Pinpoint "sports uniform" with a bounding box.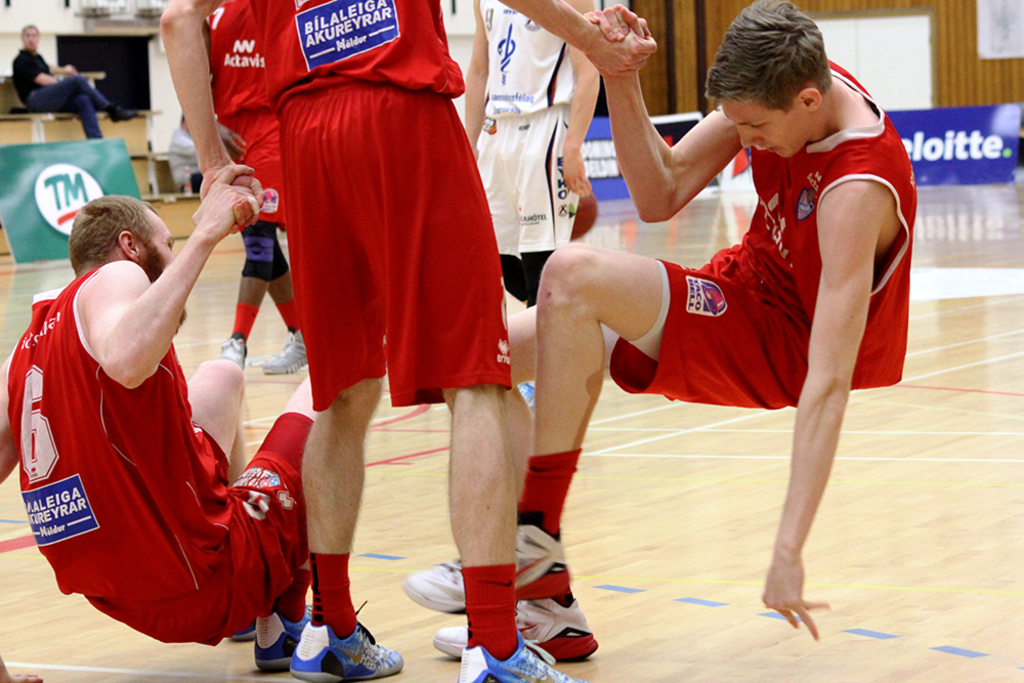
bbox=(196, 0, 327, 383).
